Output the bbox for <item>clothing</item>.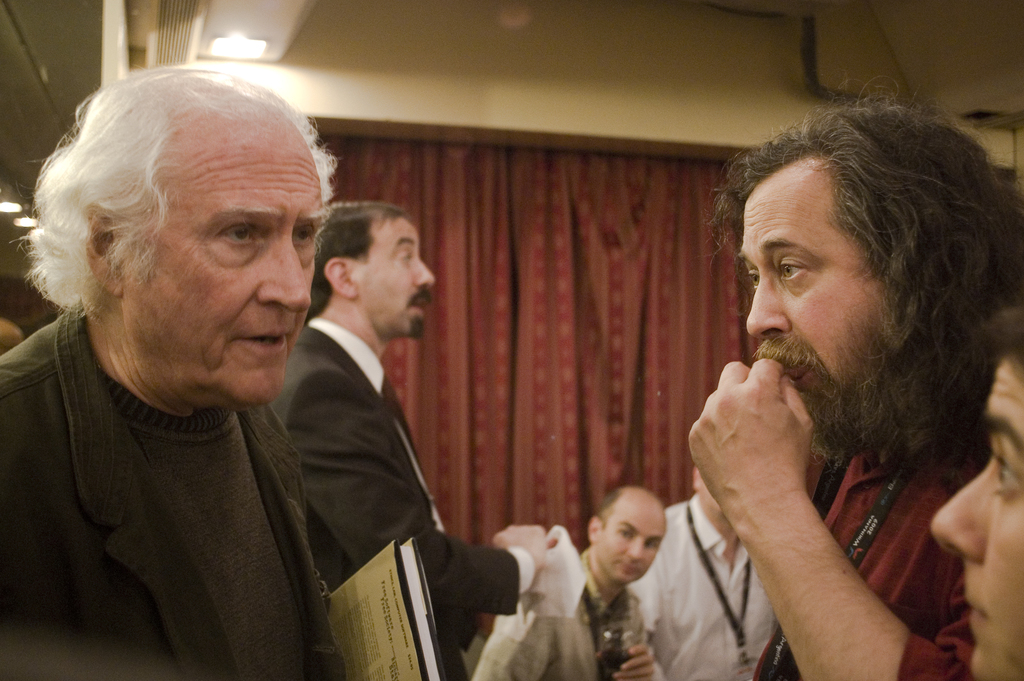
<region>268, 311, 522, 680</region>.
